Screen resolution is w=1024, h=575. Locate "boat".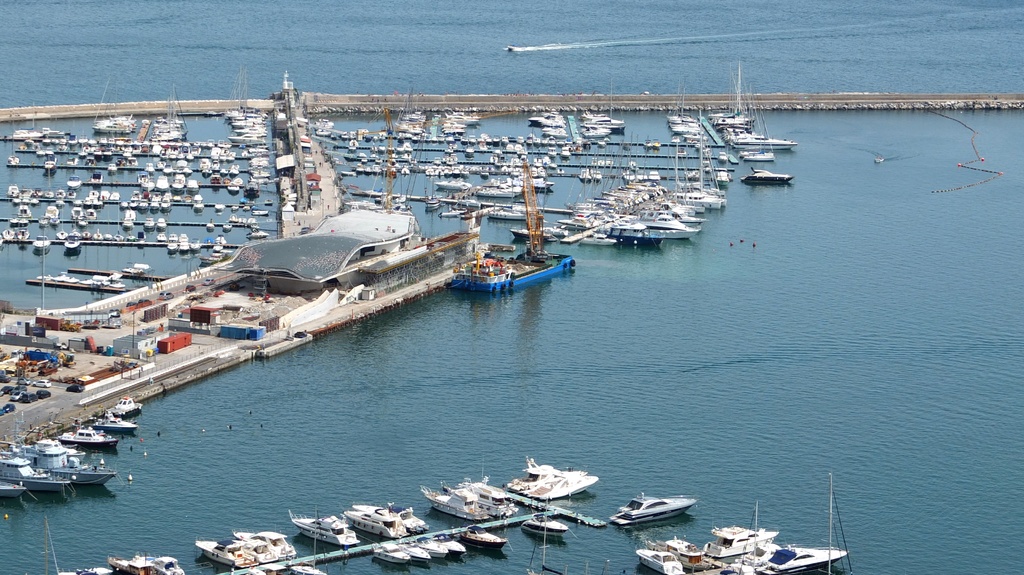
detection(518, 138, 522, 139).
